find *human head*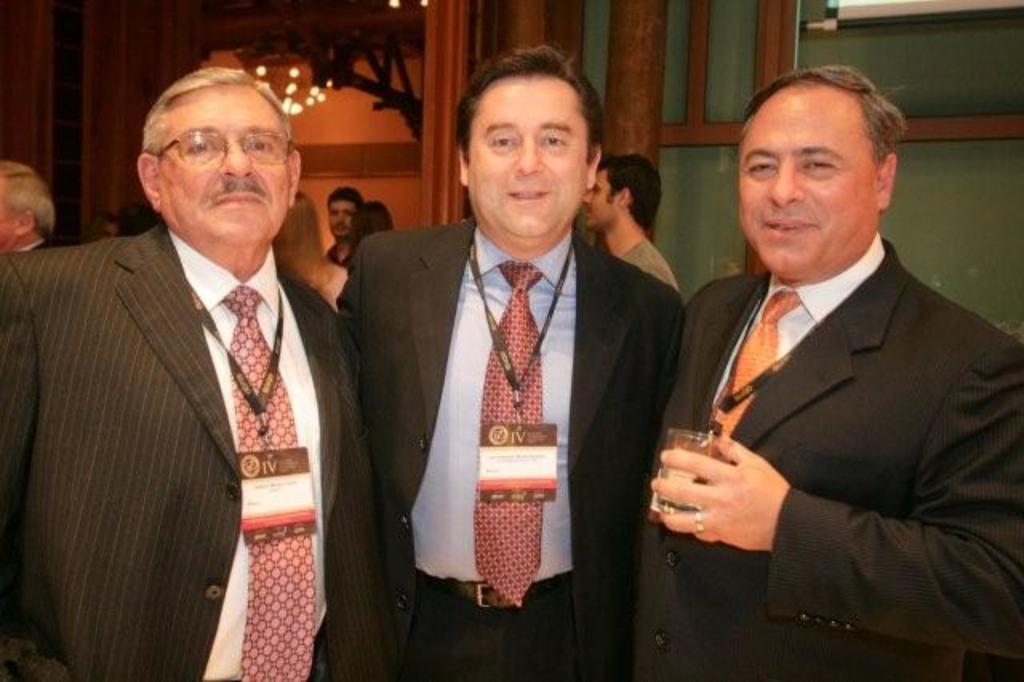
bbox(582, 155, 664, 235)
